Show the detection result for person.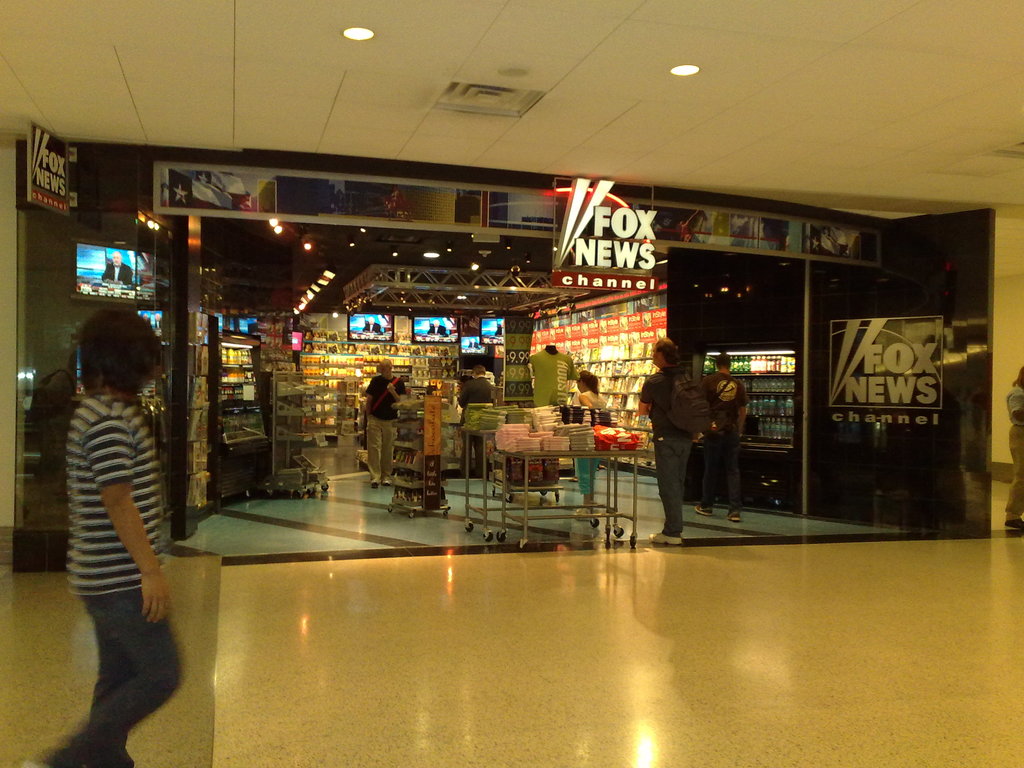
l=572, t=367, r=607, b=516.
